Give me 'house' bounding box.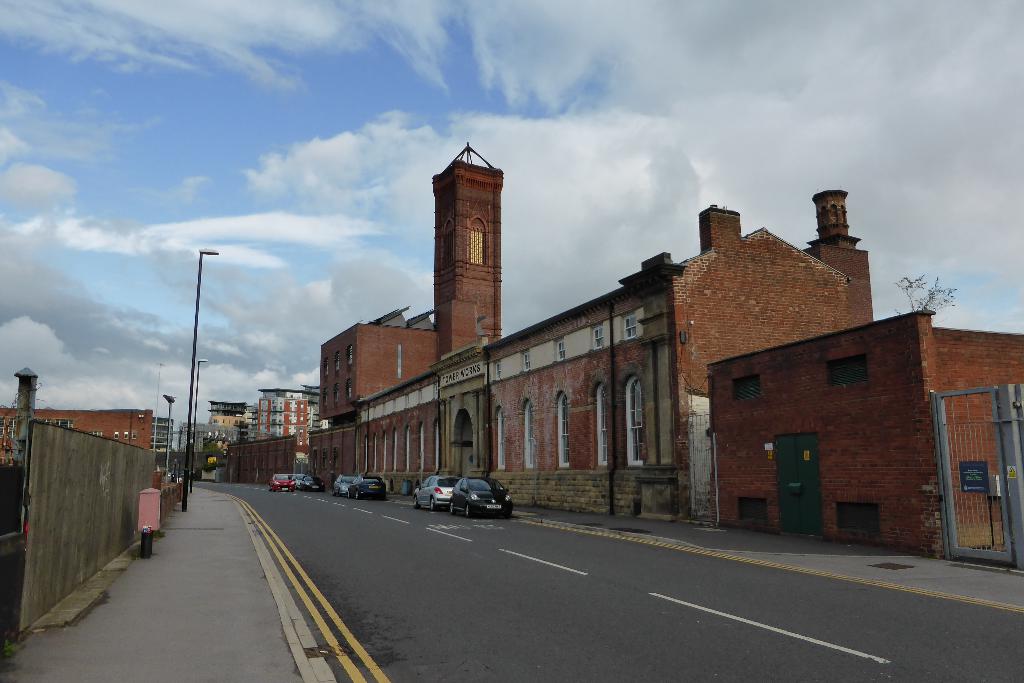
198,394,241,478.
